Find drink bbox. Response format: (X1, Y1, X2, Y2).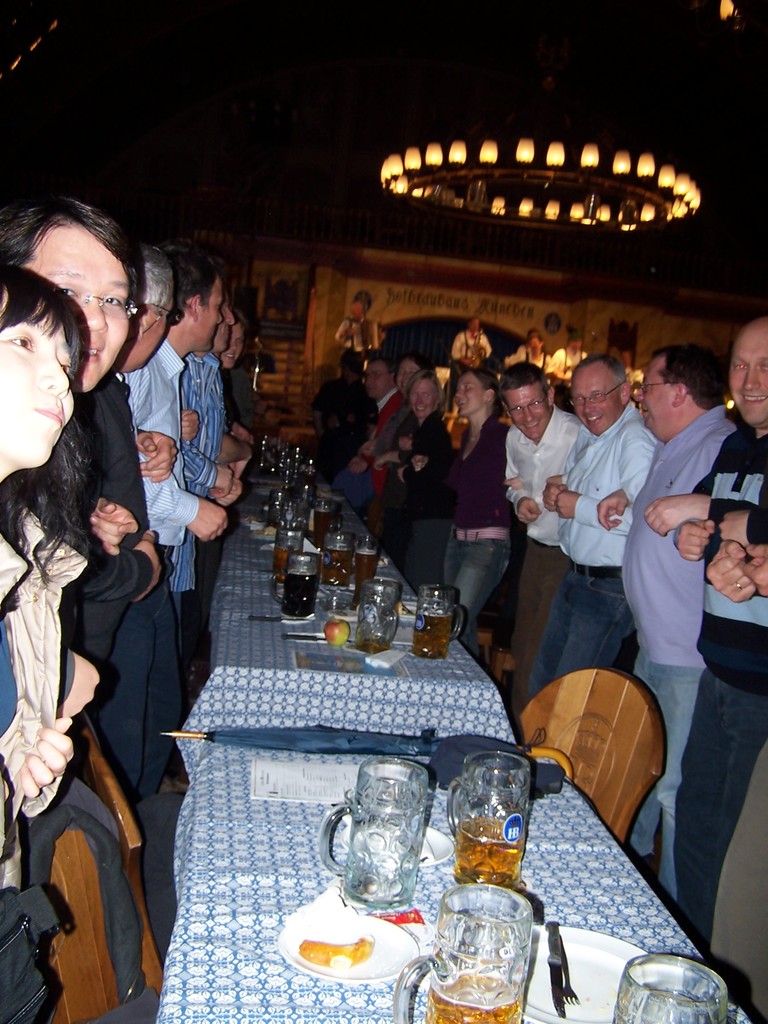
(415, 583, 461, 658).
